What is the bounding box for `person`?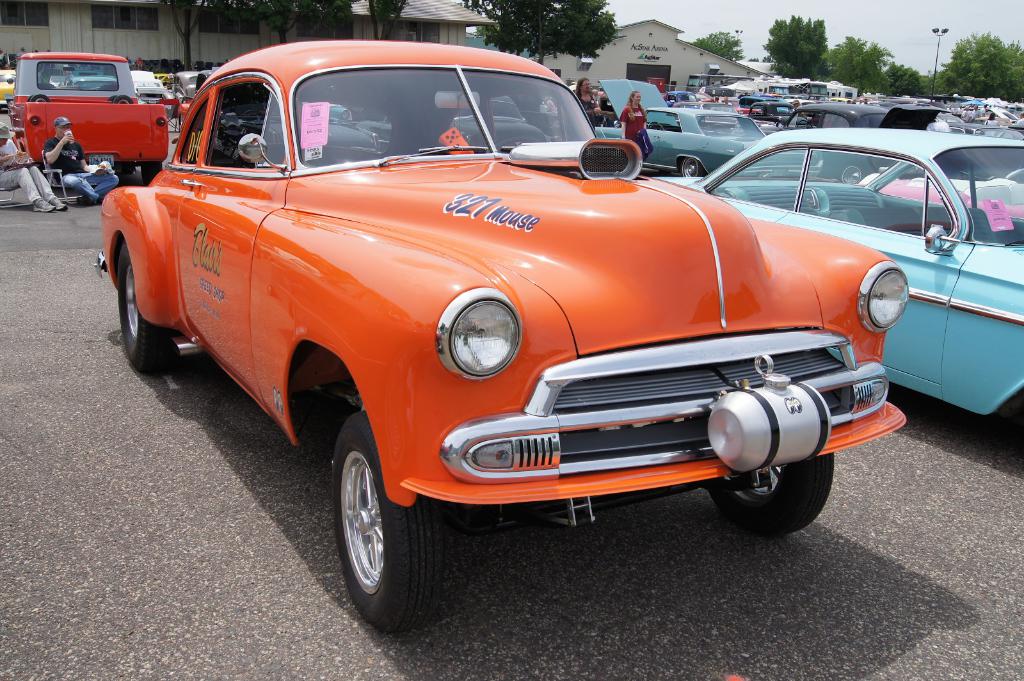
locate(1016, 109, 1023, 127).
